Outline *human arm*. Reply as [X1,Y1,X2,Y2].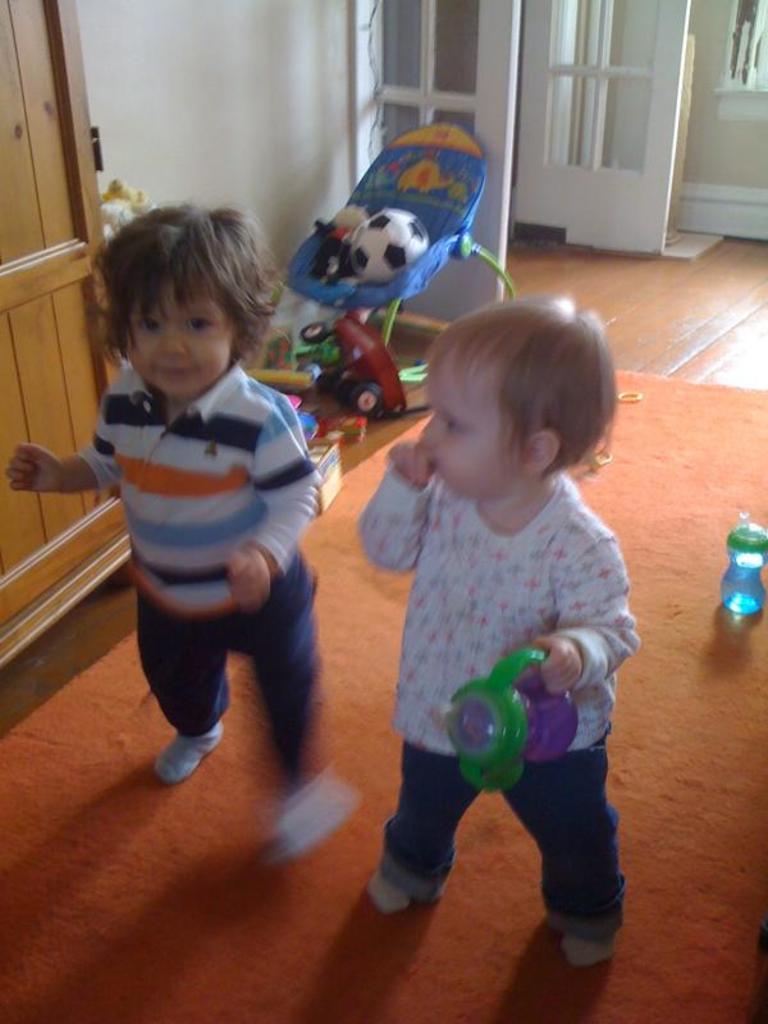
[352,439,448,573].
